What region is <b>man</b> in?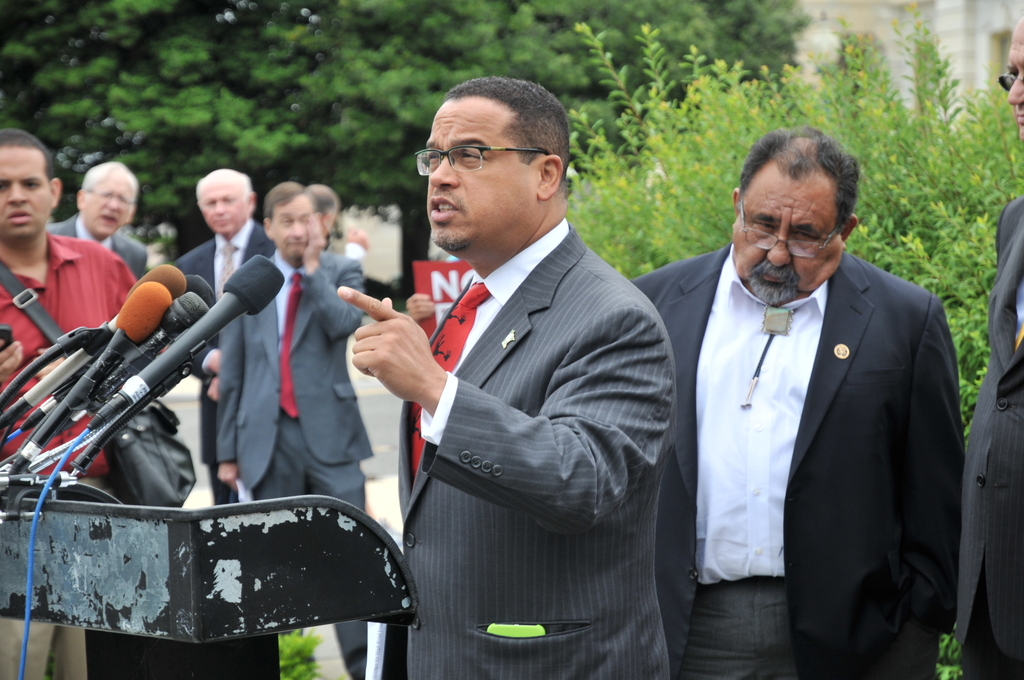
box=[216, 181, 372, 679].
